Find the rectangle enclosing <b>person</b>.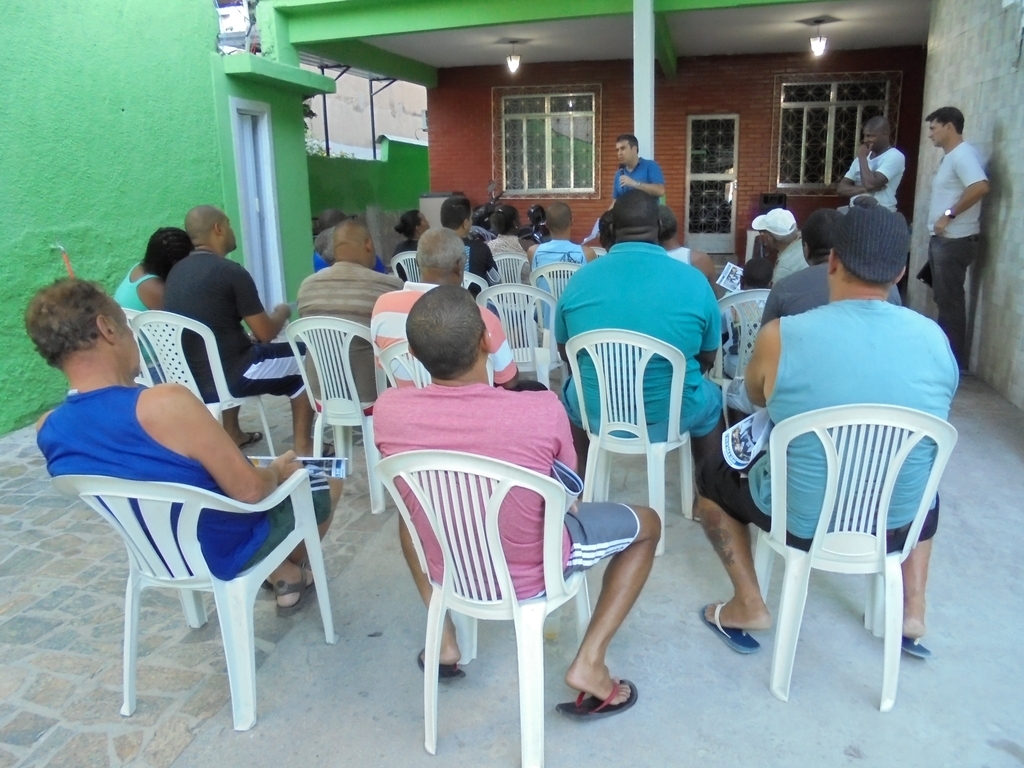
x1=24 y1=276 x2=346 y2=620.
